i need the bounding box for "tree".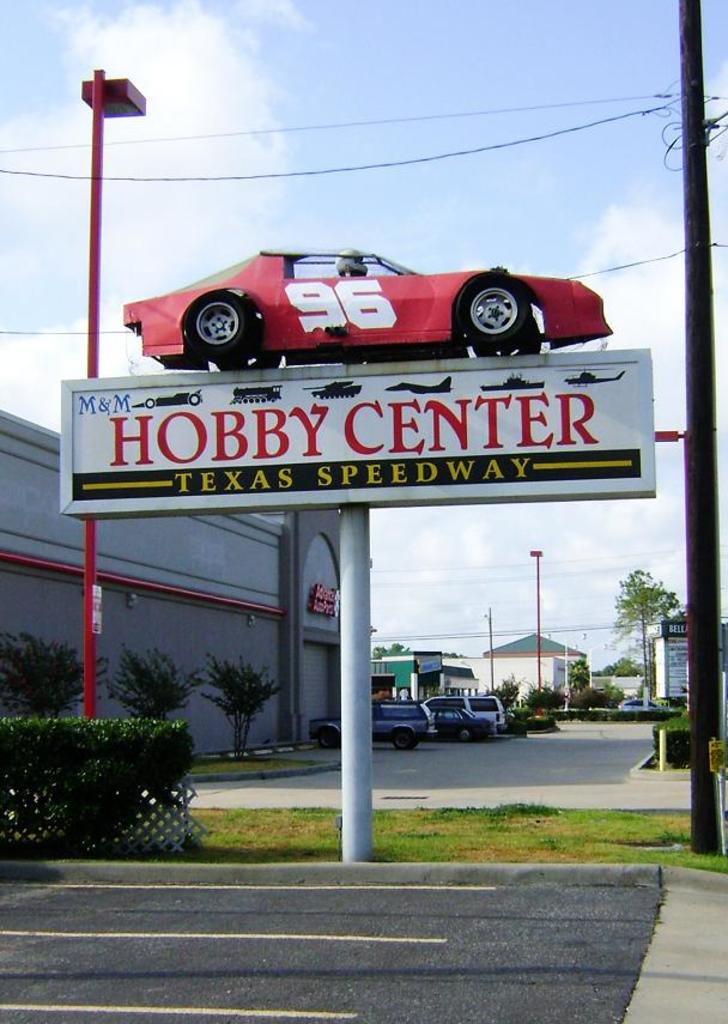
Here it is: 0, 638, 117, 741.
